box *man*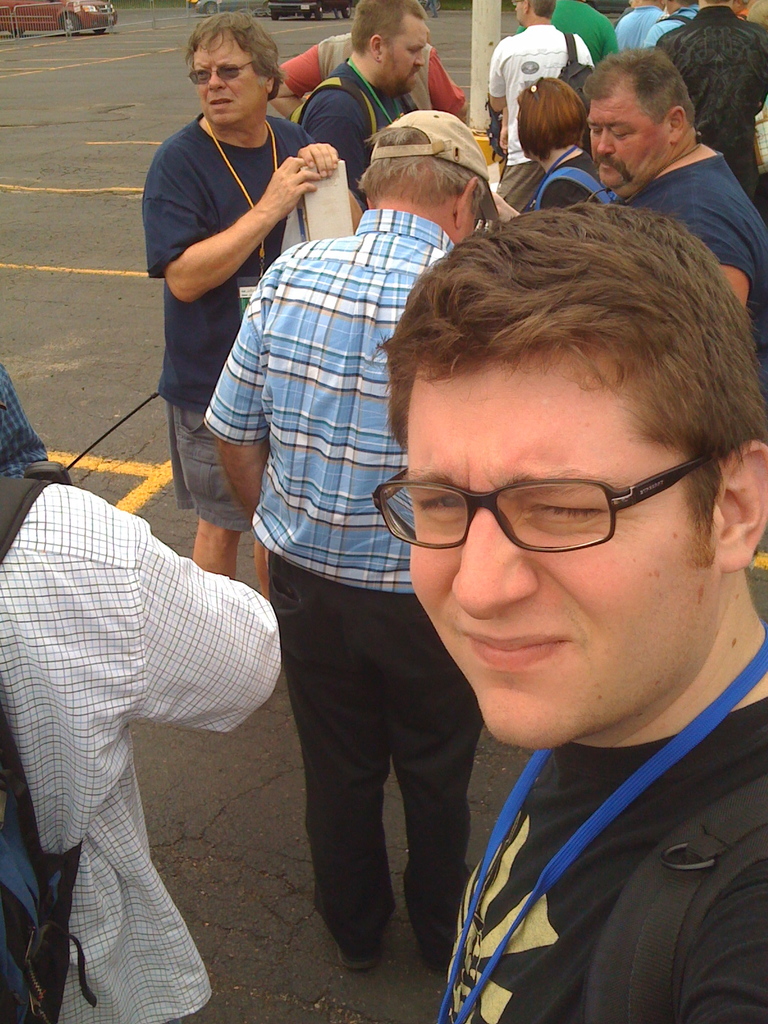
select_region(130, 17, 344, 551)
